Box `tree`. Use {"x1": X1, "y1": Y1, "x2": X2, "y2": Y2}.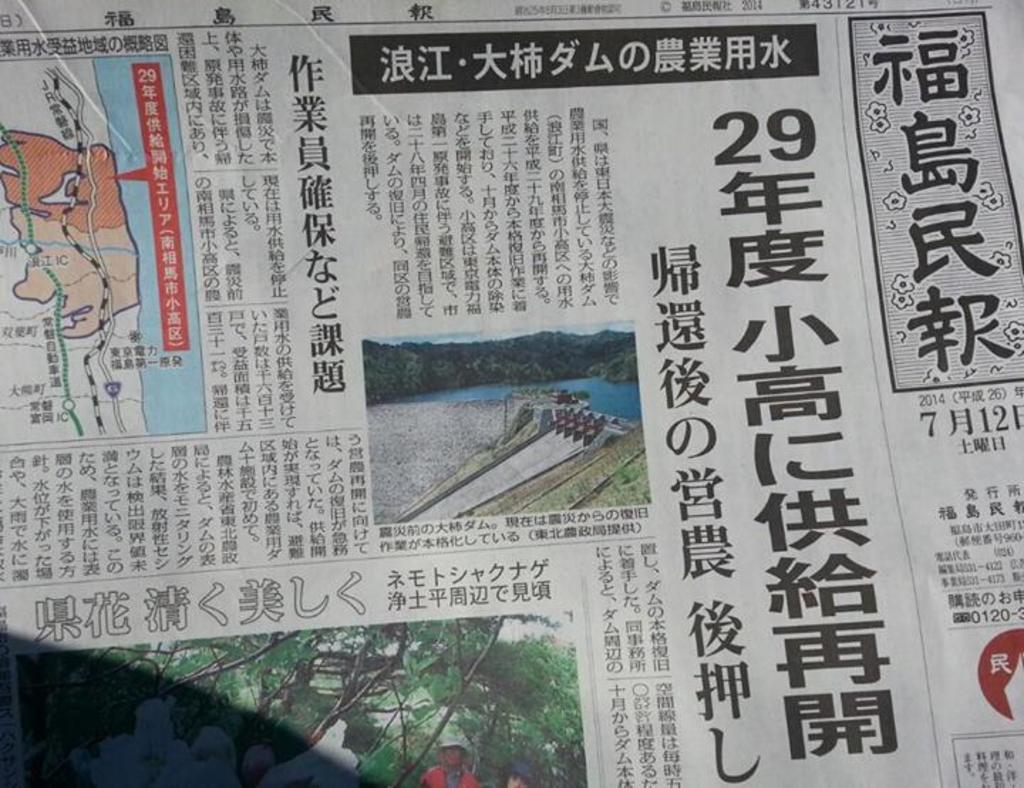
{"x1": 466, "y1": 633, "x2": 580, "y2": 787}.
